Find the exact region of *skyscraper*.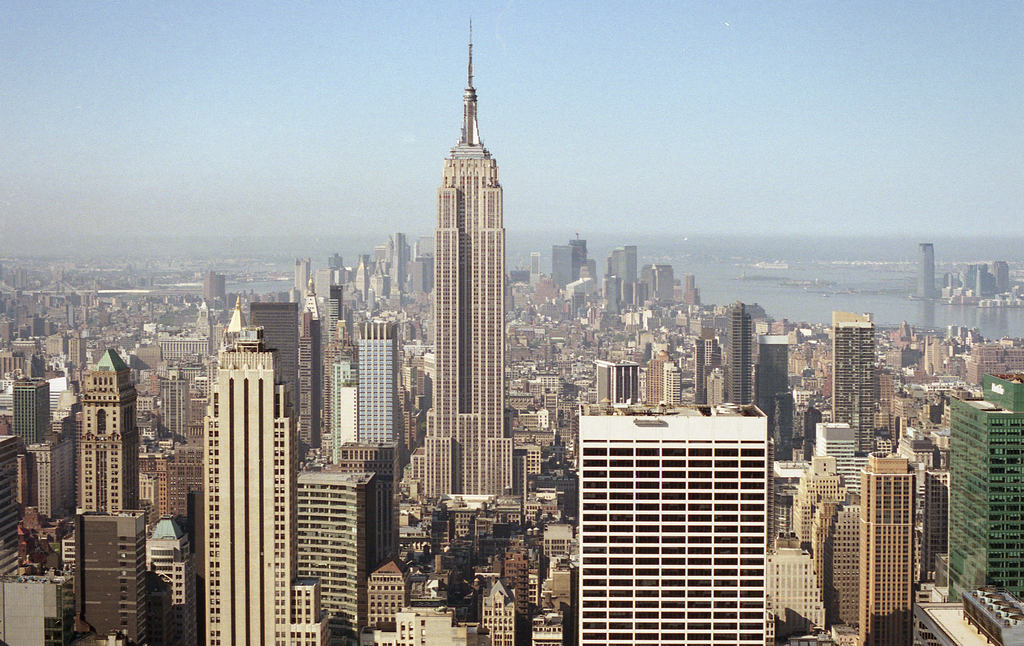
Exact region: detection(249, 302, 301, 412).
